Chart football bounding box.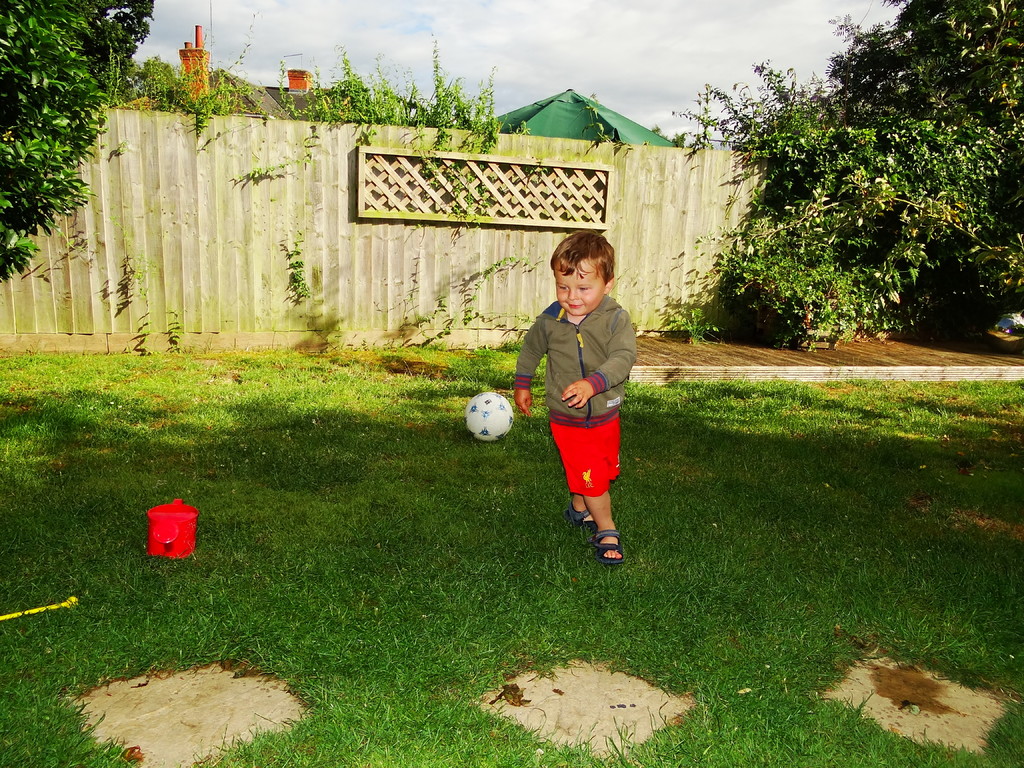
Charted: {"x1": 468, "y1": 390, "x2": 513, "y2": 445}.
